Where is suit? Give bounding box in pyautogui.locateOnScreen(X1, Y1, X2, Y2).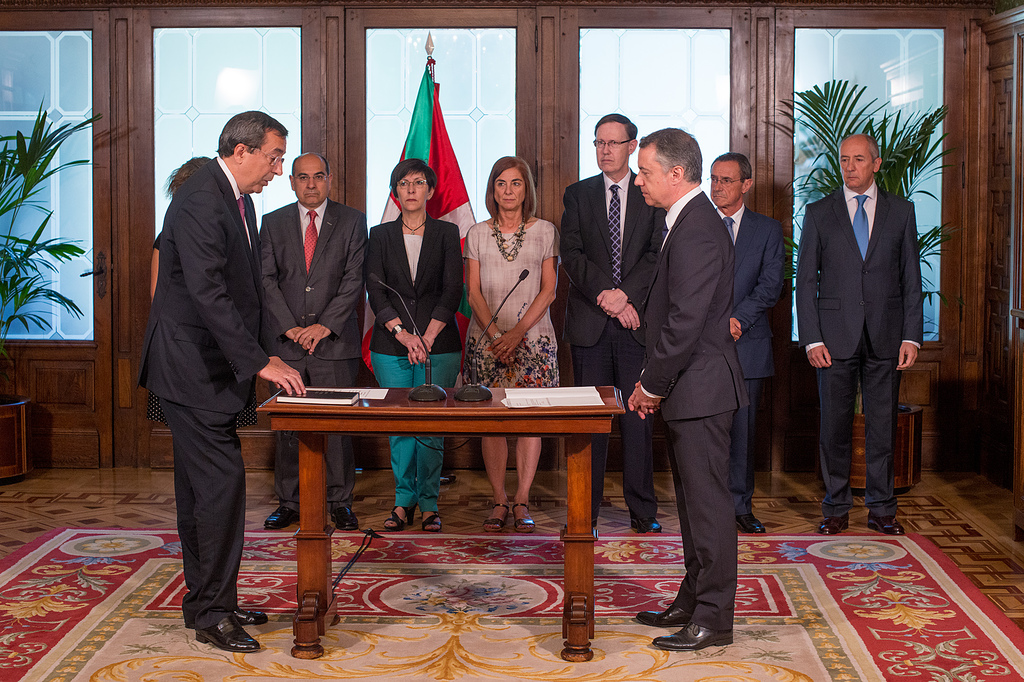
pyautogui.locateOnScreen(258, 200, 368, 504).
